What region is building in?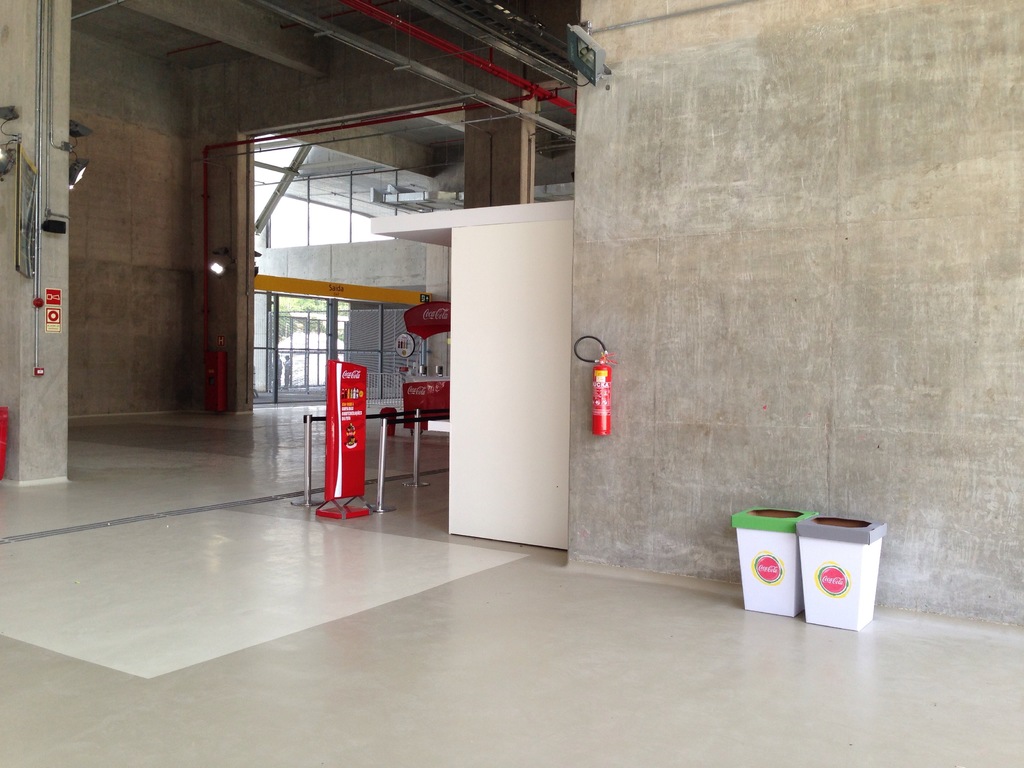
rect(0, 4, 1023, 767).
